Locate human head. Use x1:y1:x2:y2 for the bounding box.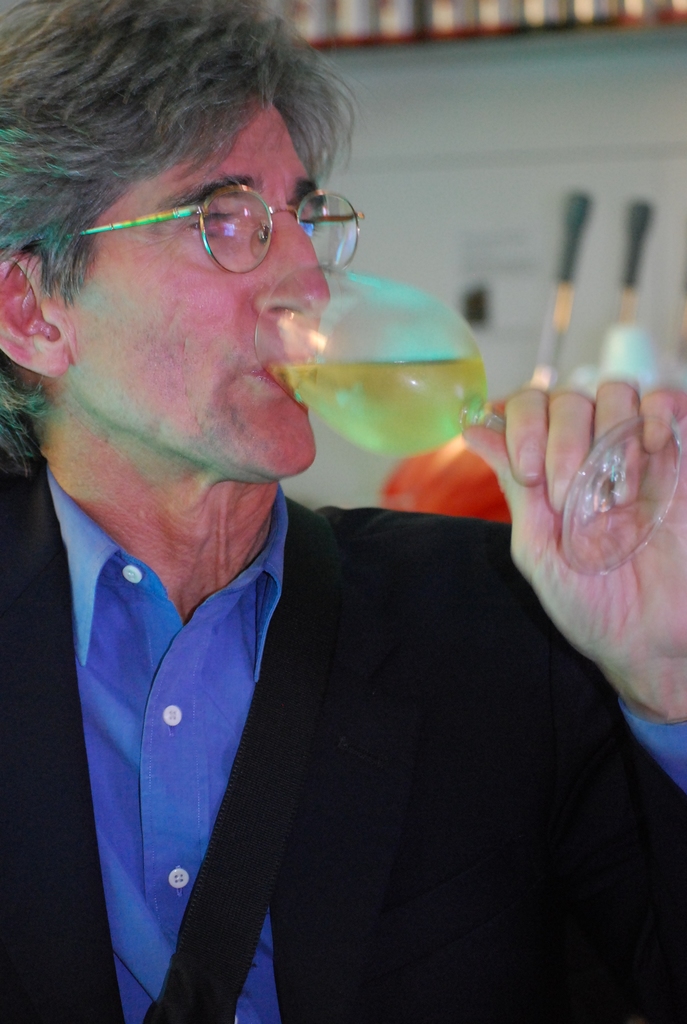
29:50:368:495.
